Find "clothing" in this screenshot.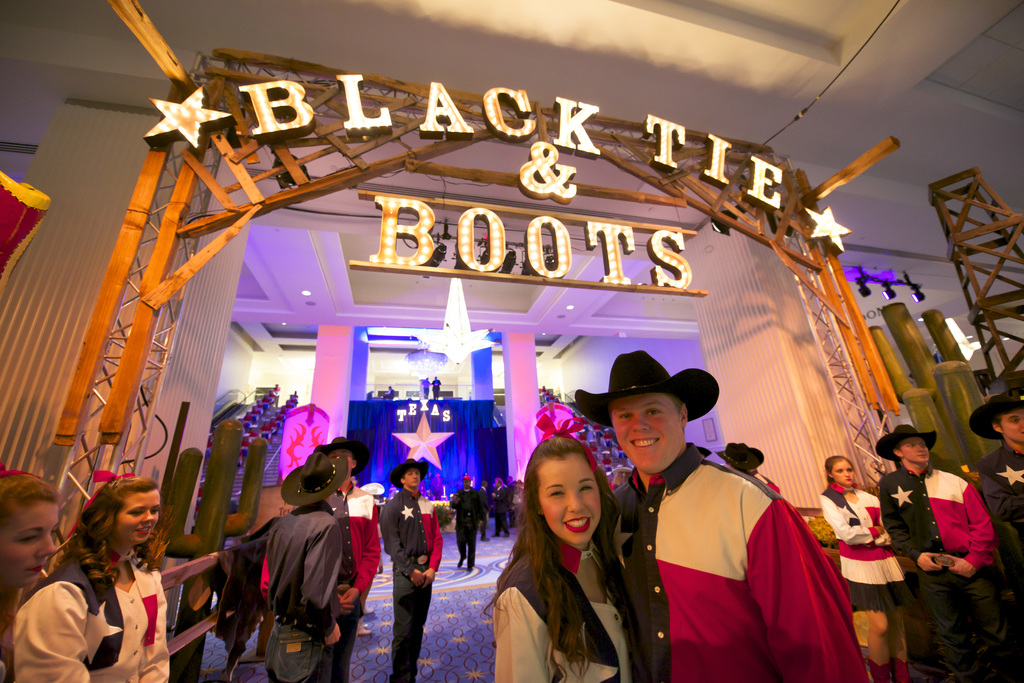
The bounding box for "clothing" is bbox=[260, 498, 346, 682].
